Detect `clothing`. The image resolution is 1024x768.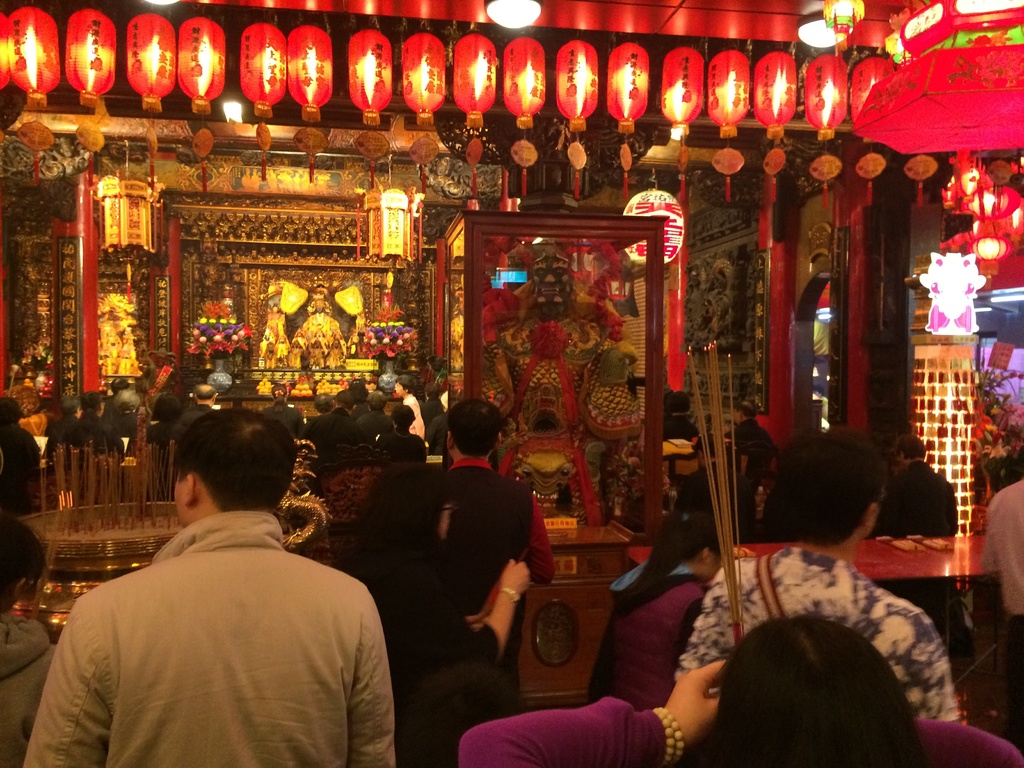
detection(435, 461, 558, 708).
